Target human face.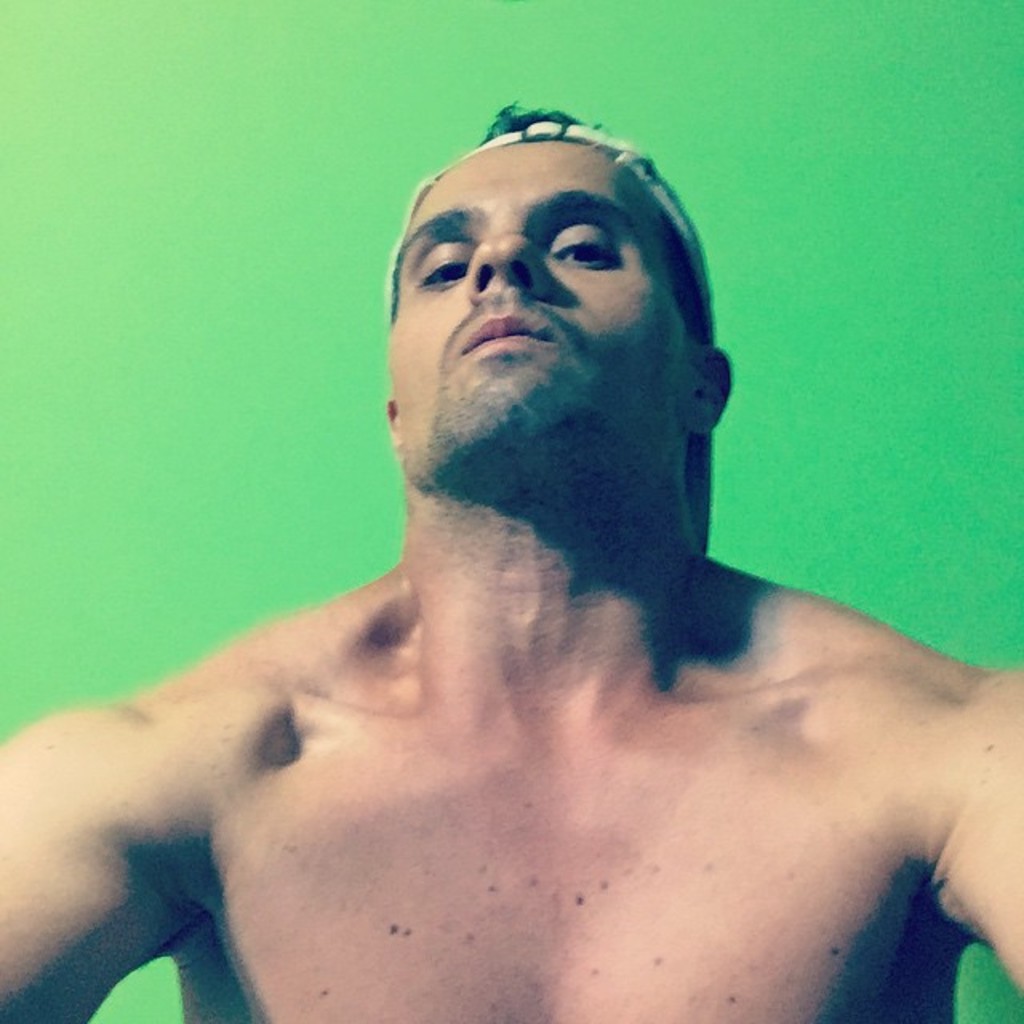
Target region: select_region(382, 133, 696, 443).
